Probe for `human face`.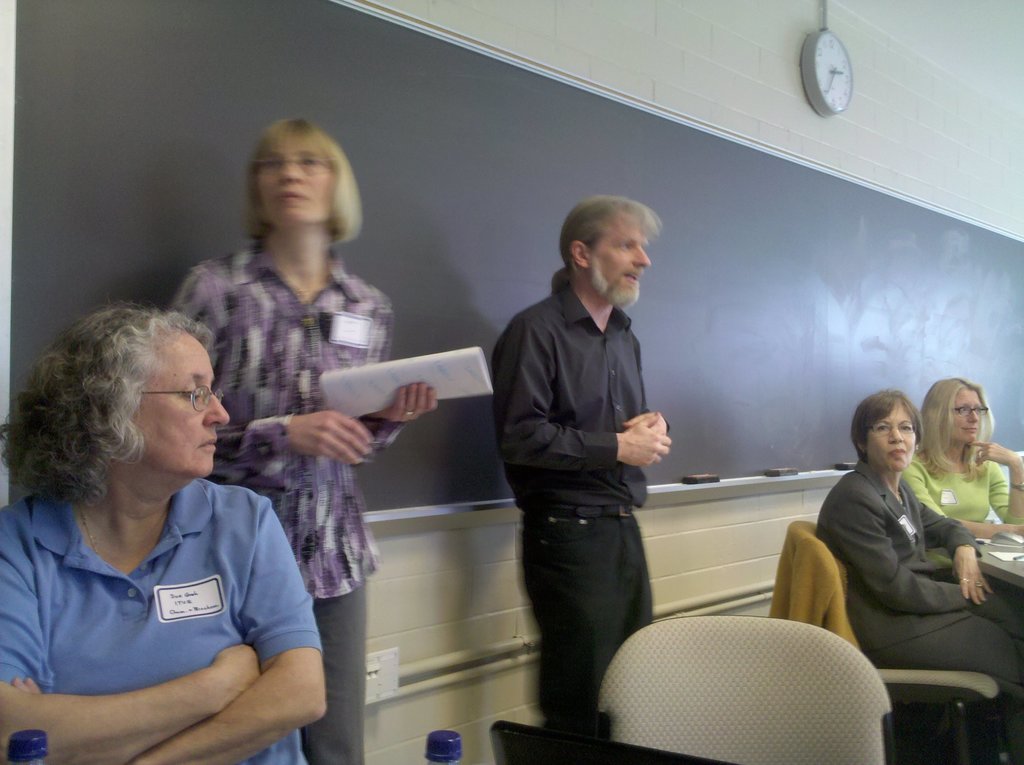
Probe result: (x1=252, y1=140, x2=335, y2=223).
